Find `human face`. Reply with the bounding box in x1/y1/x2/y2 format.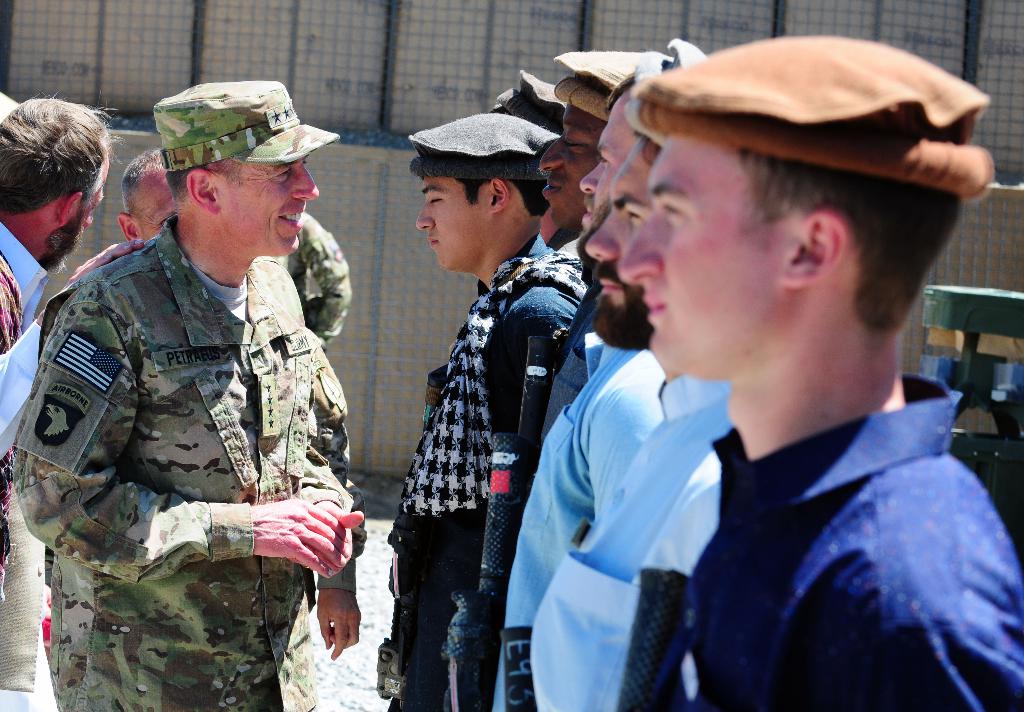
54/170/105/263.
